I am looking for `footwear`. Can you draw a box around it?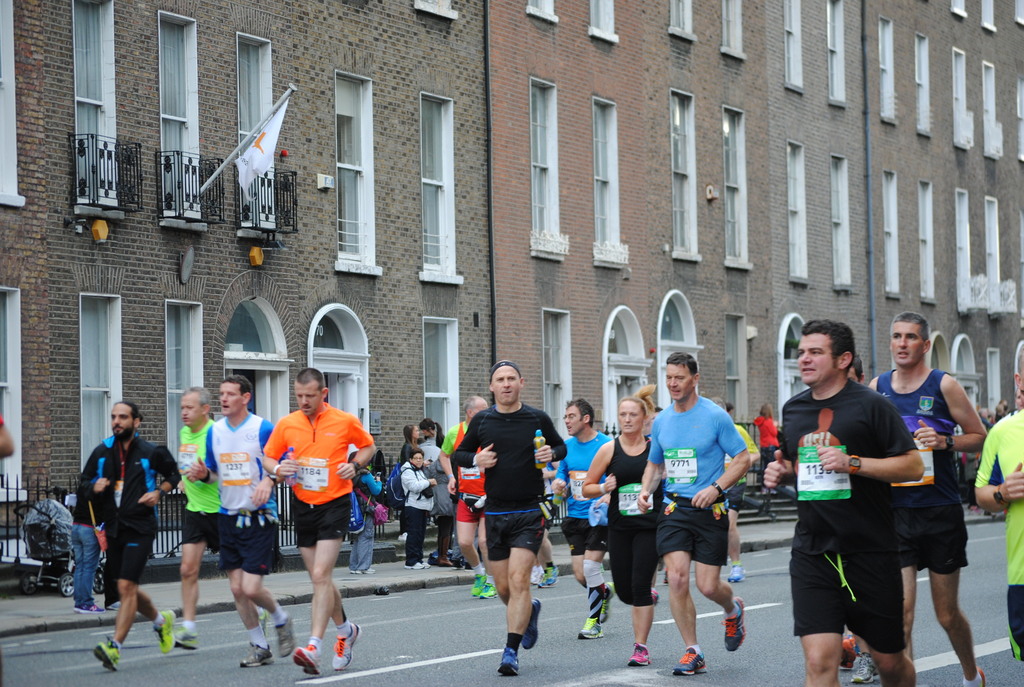
Sure, the bounding box is x1=986 y1=507 x2=992 y2=518.
